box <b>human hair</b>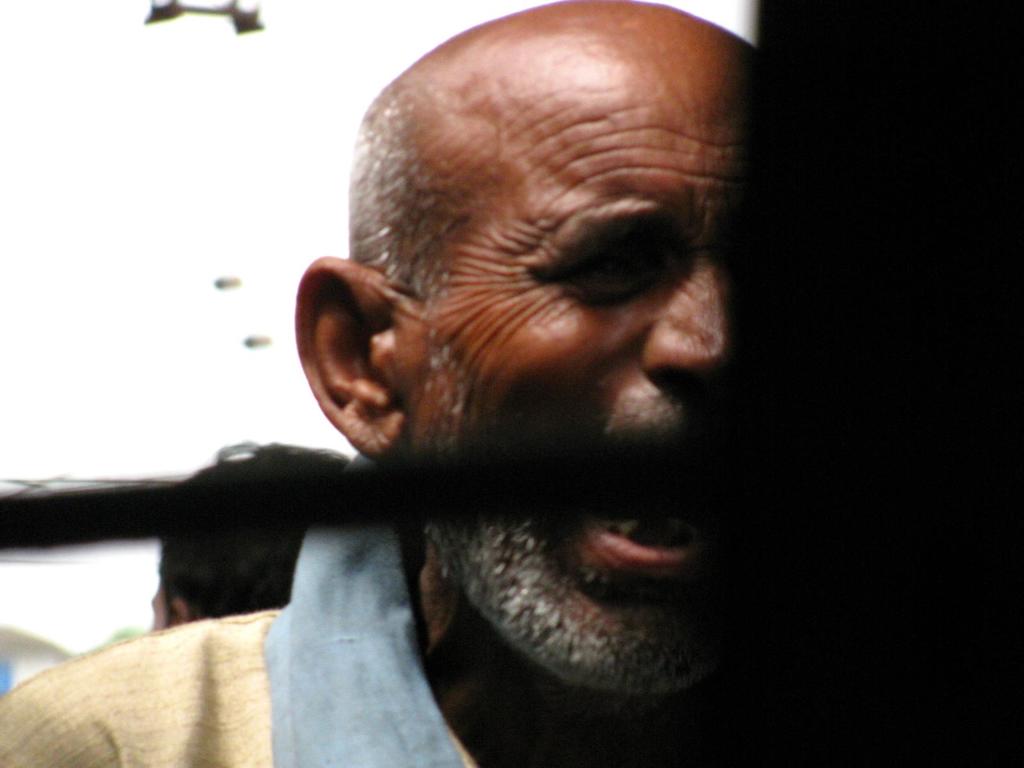
349,80,474,305
